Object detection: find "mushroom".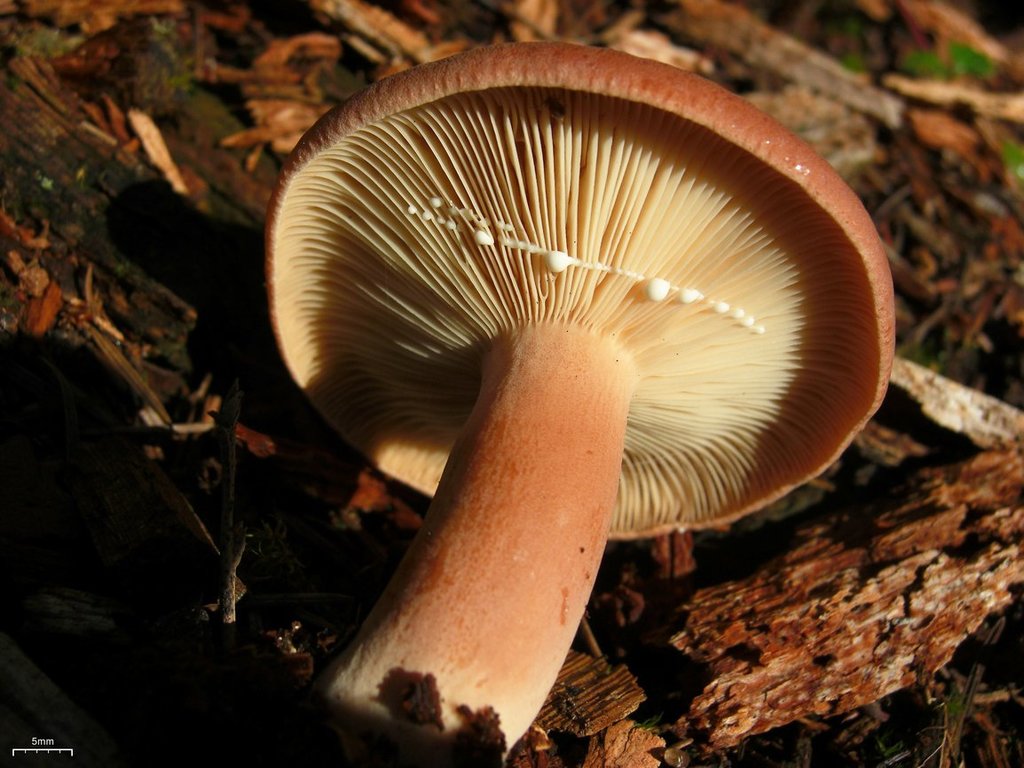
(261, 39, 892, 754).
